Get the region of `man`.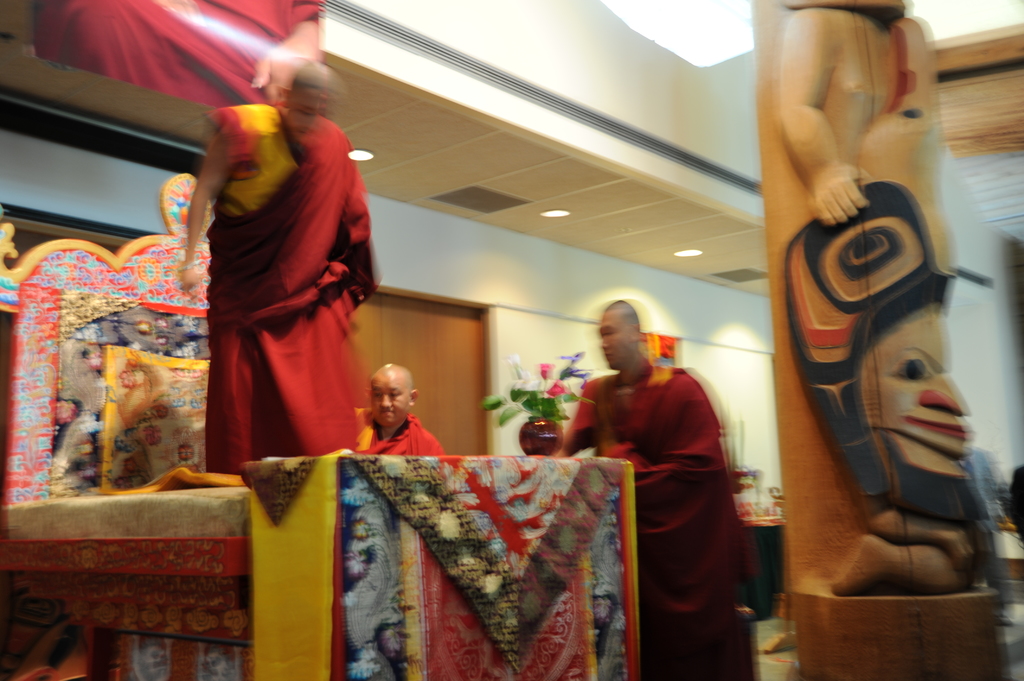
[348, 361, 445, 467].
